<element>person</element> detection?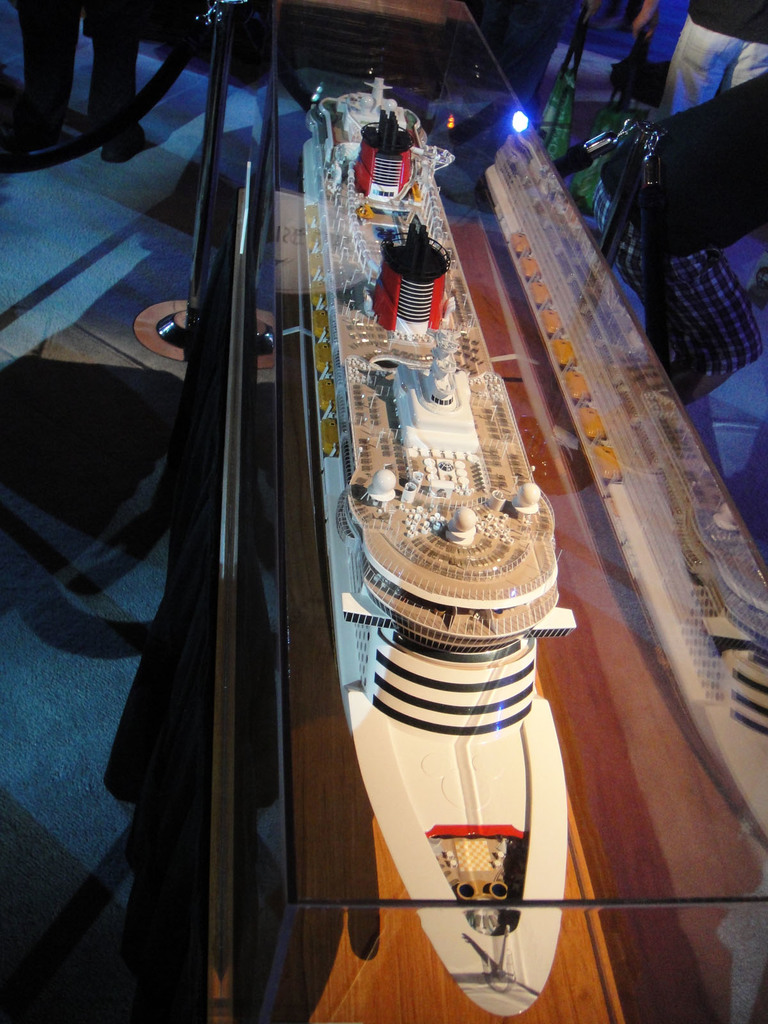
9:0:149:163
